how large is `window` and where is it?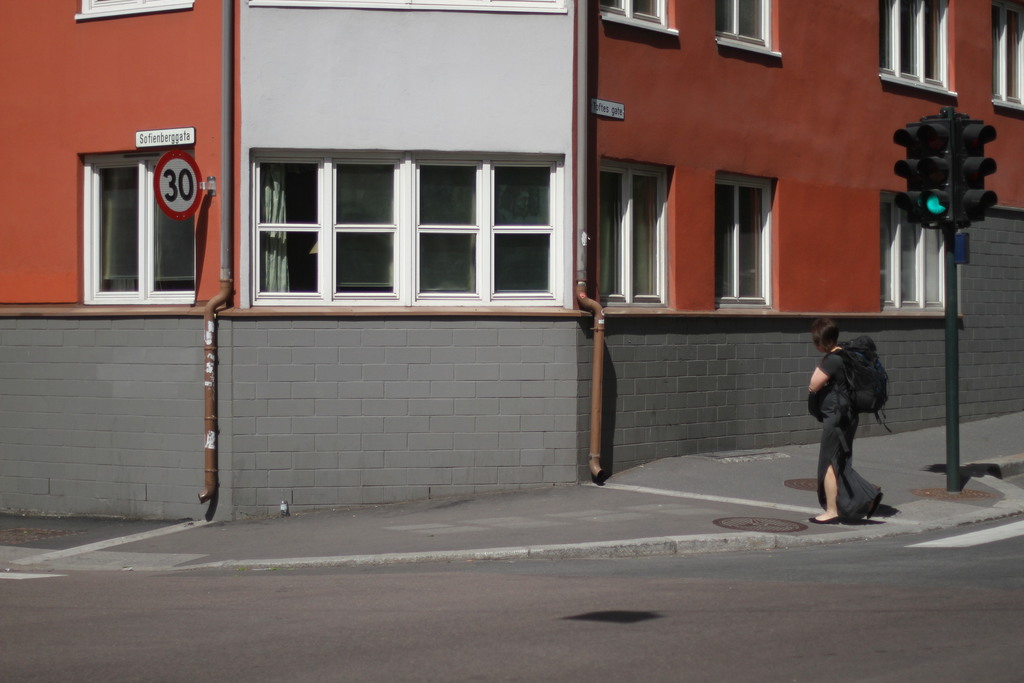
Bounding box: 251 149 558 308.
